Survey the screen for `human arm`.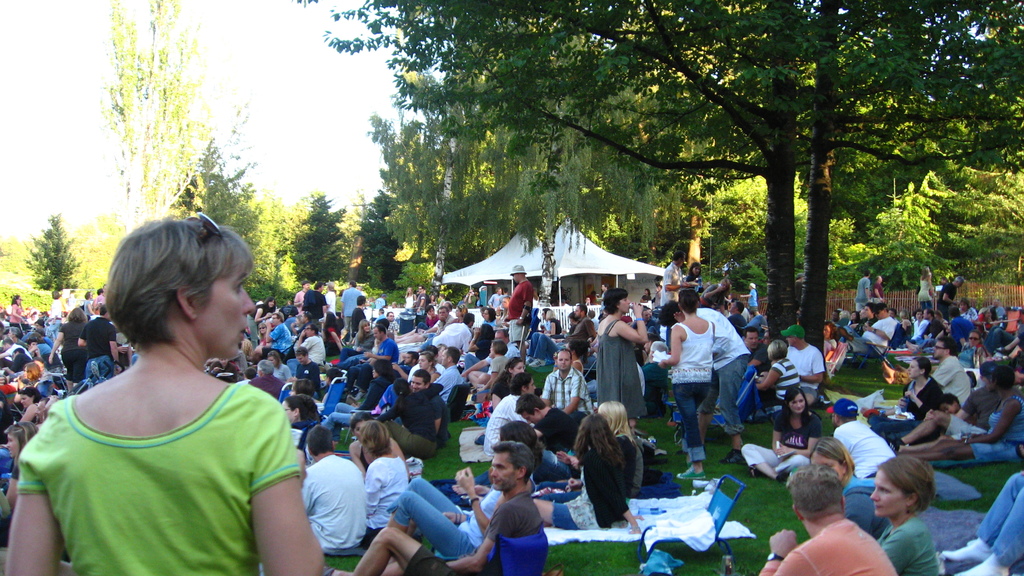
Survey found: bbox=[655, 322, 685, 368].
